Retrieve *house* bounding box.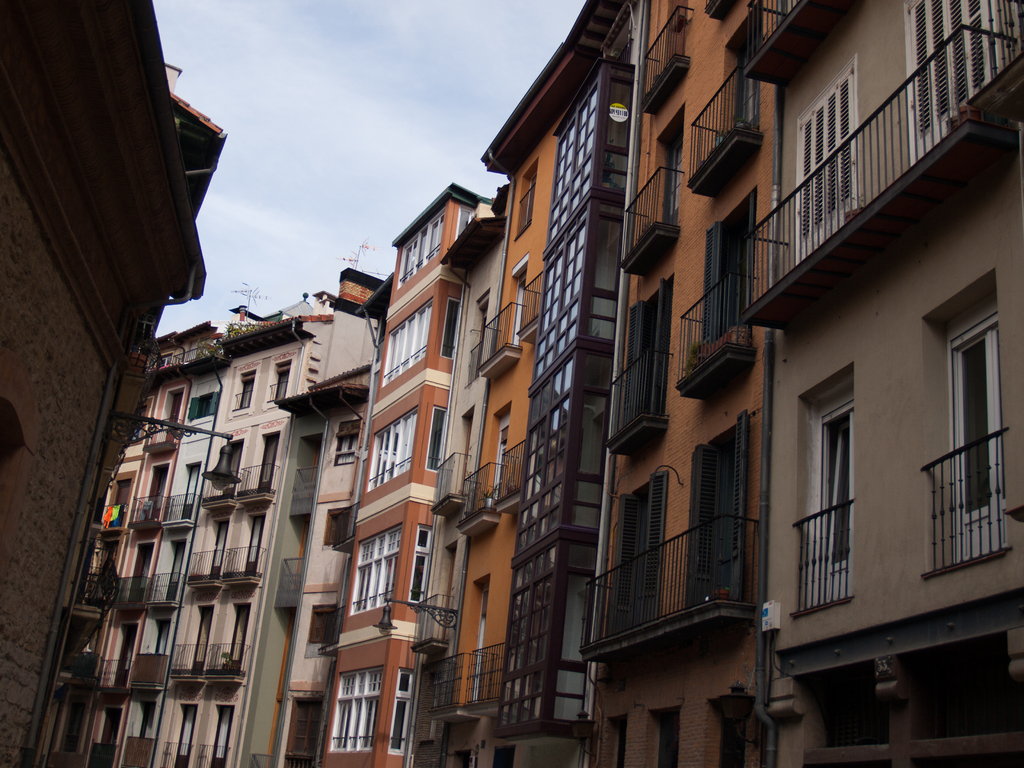
Bounding box: 568, 0, 778, 767.
